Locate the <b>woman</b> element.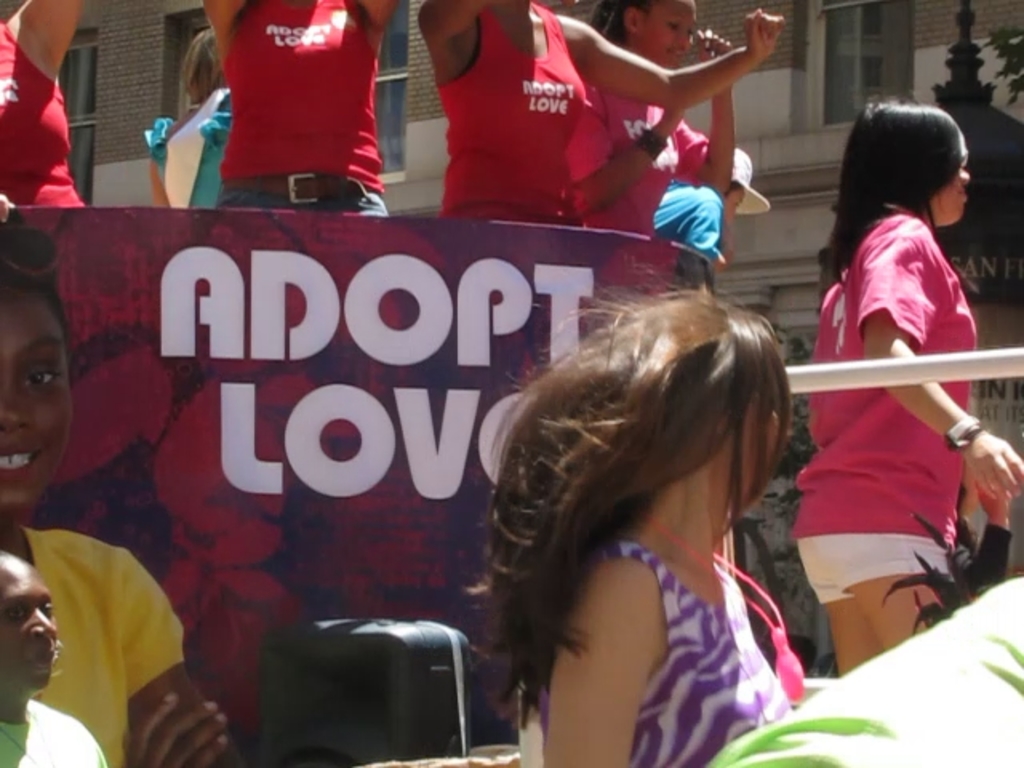
Element bbox: (766,80,1010,680).
